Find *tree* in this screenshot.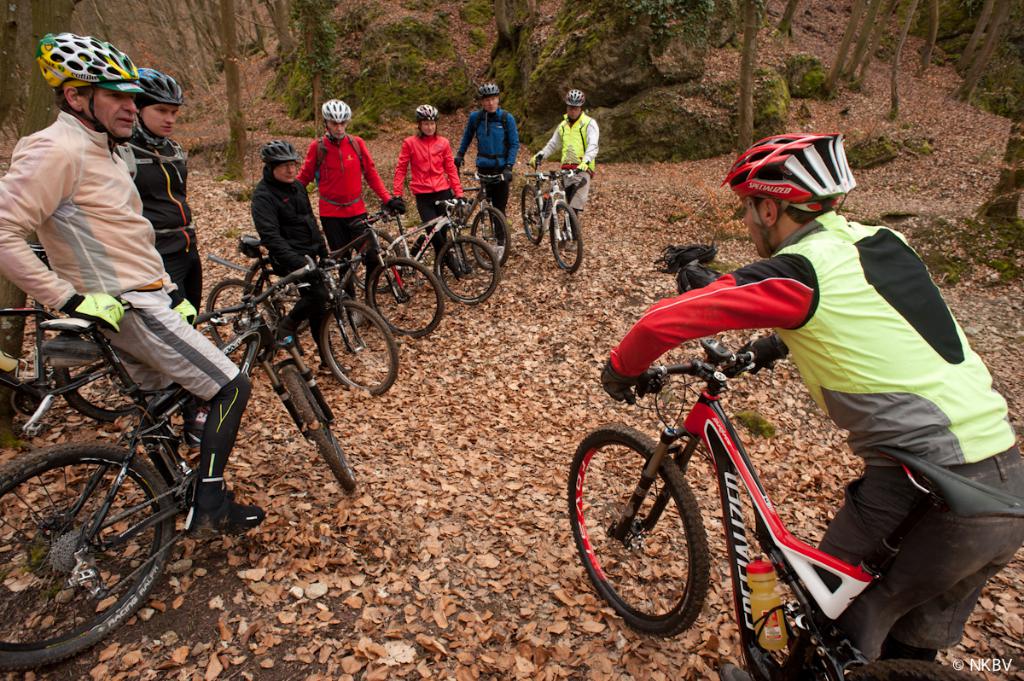
The bounding box for *tree* is l=885, t=0, r=921, b=119.
